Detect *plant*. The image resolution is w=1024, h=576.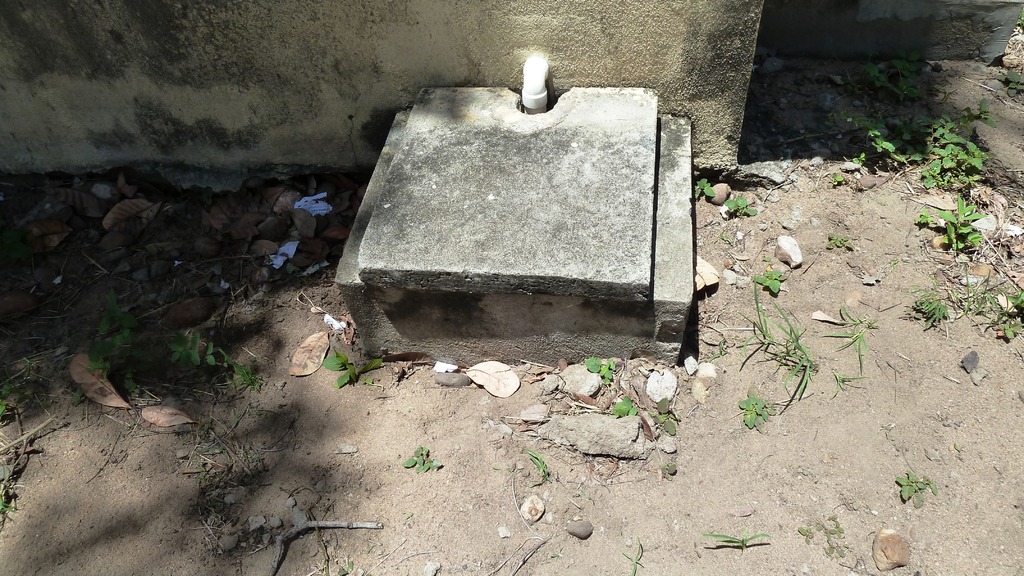
select_region(402, 444, 442, 477).
